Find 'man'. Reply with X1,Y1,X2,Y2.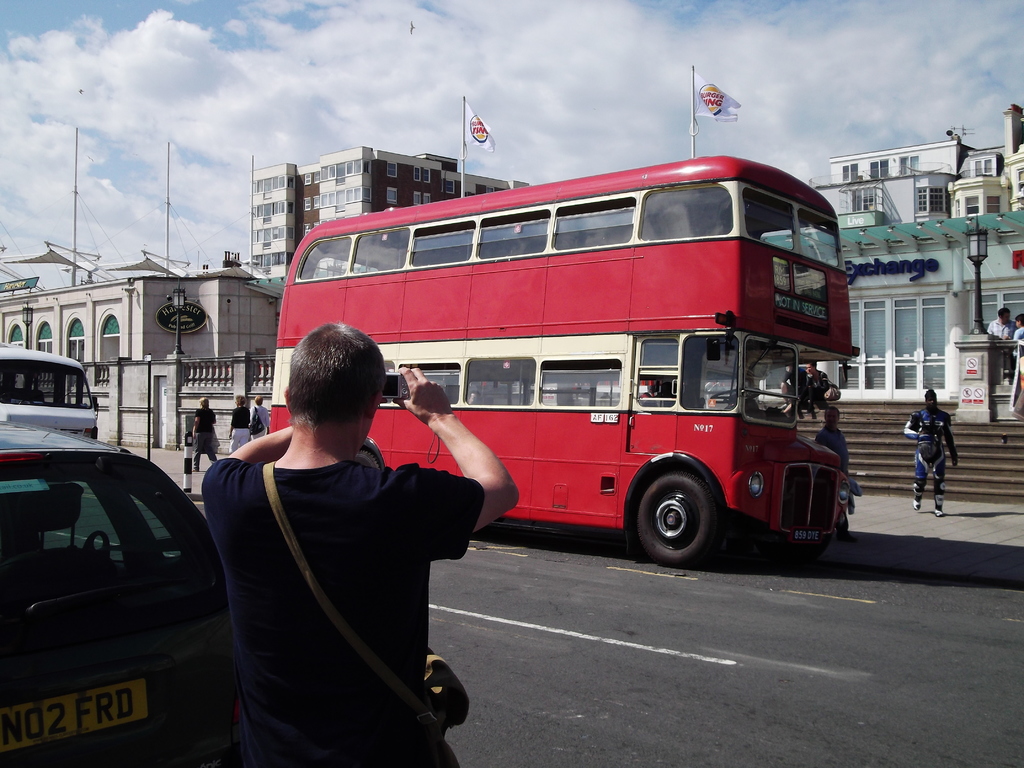
813,407,847,463.
